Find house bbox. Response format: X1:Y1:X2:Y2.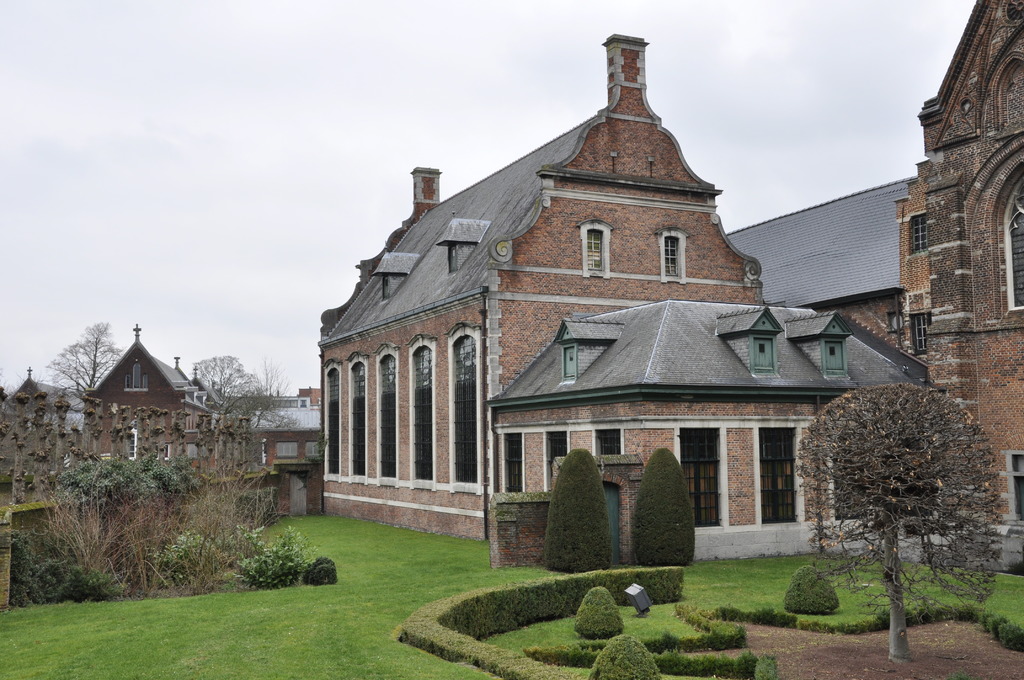
210:396:325:515.
